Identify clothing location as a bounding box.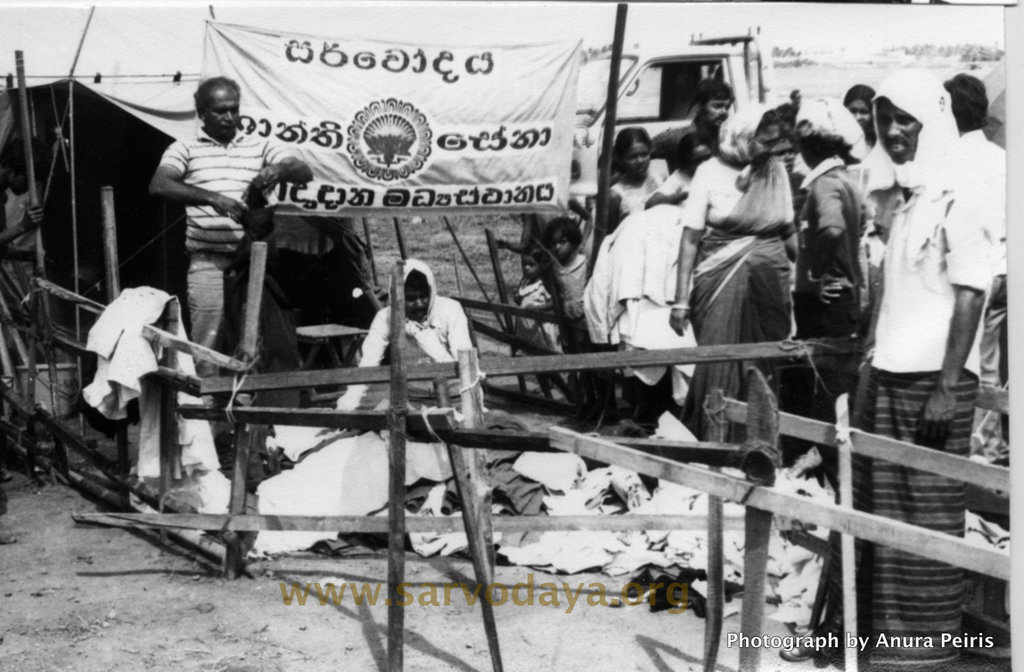
bbox=[798, 150, 877, 402].
